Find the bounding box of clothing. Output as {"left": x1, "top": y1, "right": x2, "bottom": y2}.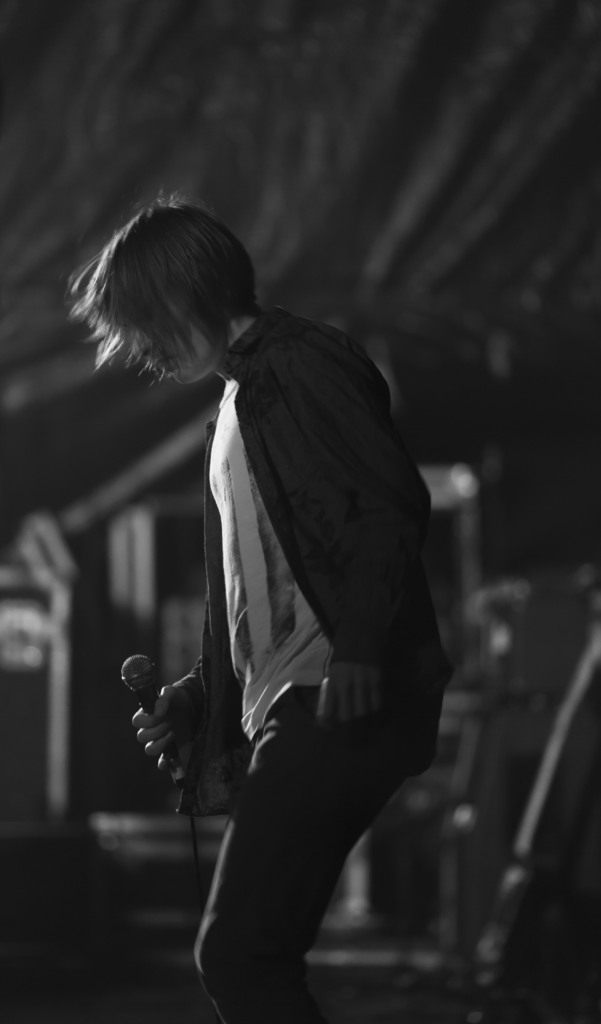
{"left": 106, "top": 264, "right": 440, "bottom": 900}.
